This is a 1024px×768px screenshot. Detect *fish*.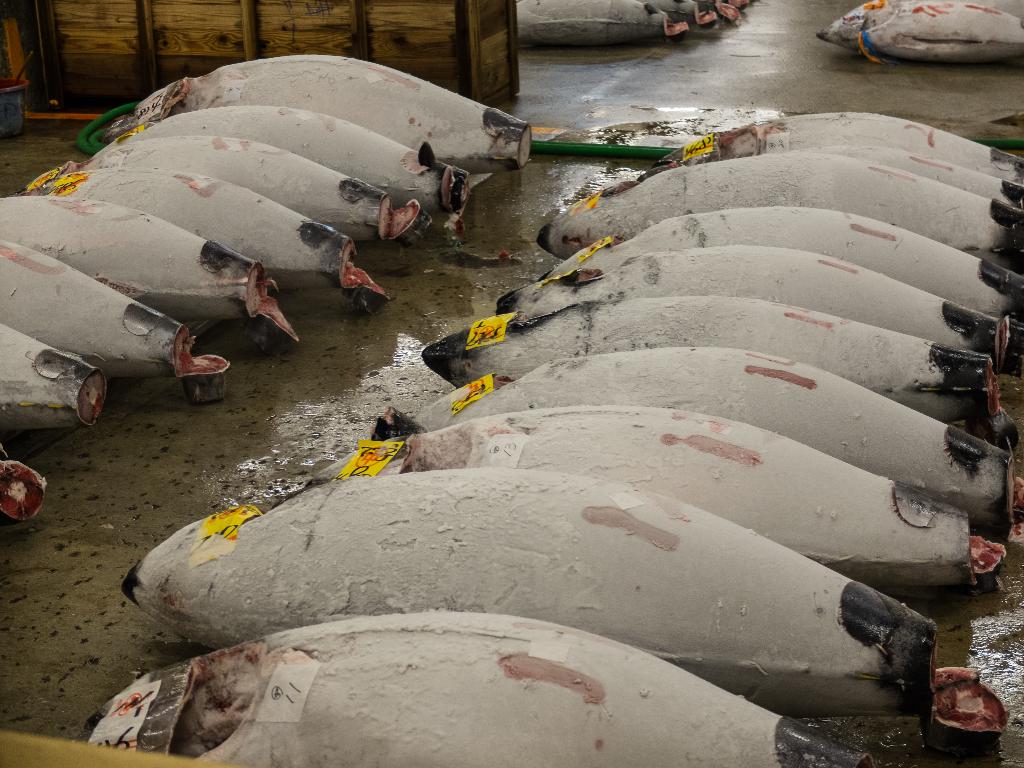
(left=81, top=596, right=858, bottom=765).
